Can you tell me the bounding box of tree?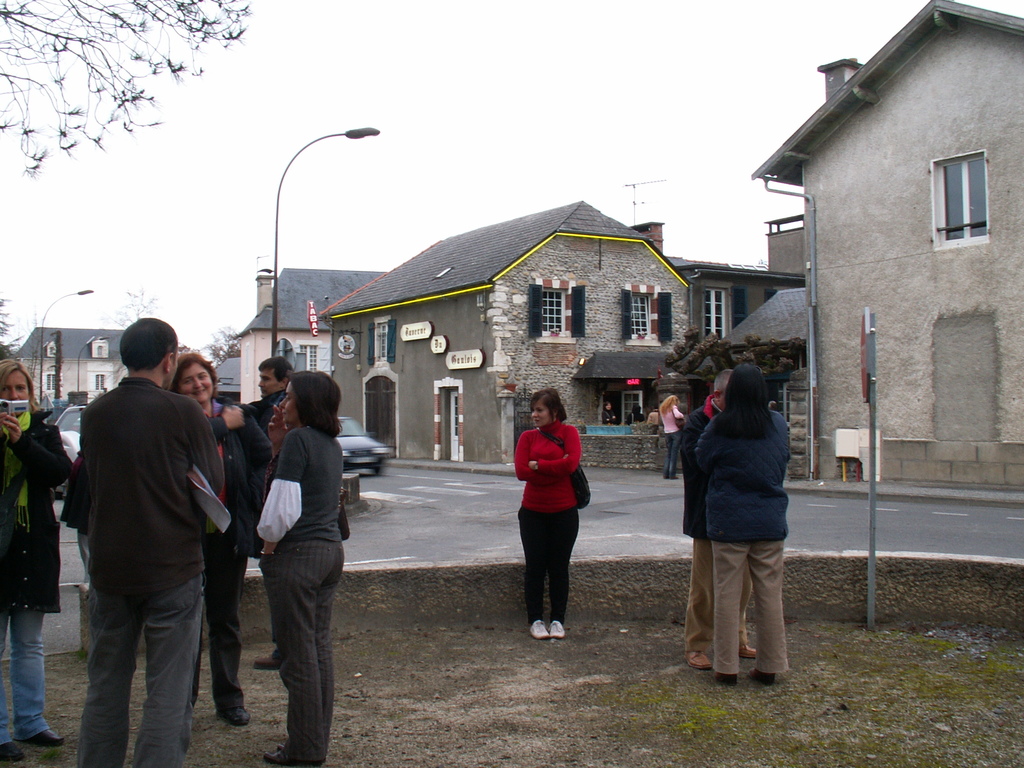
x1=204, y1=323, x2=241, y2=355.
